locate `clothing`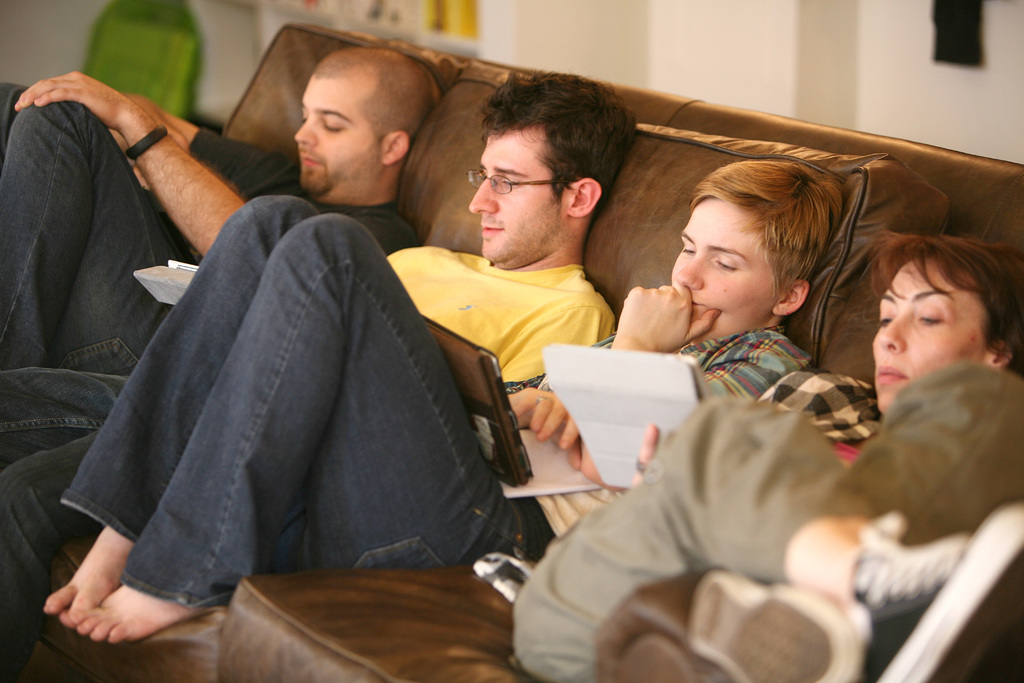
[60, 192, 817, 612]
